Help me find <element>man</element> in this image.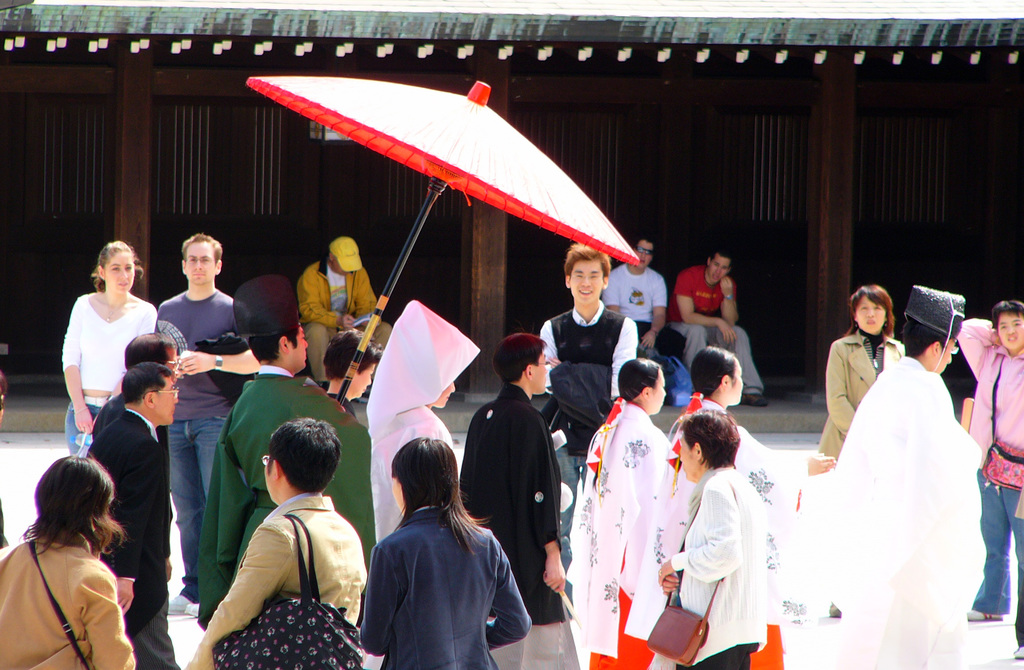
Found it: BBox(770, 285, 988, 612).
